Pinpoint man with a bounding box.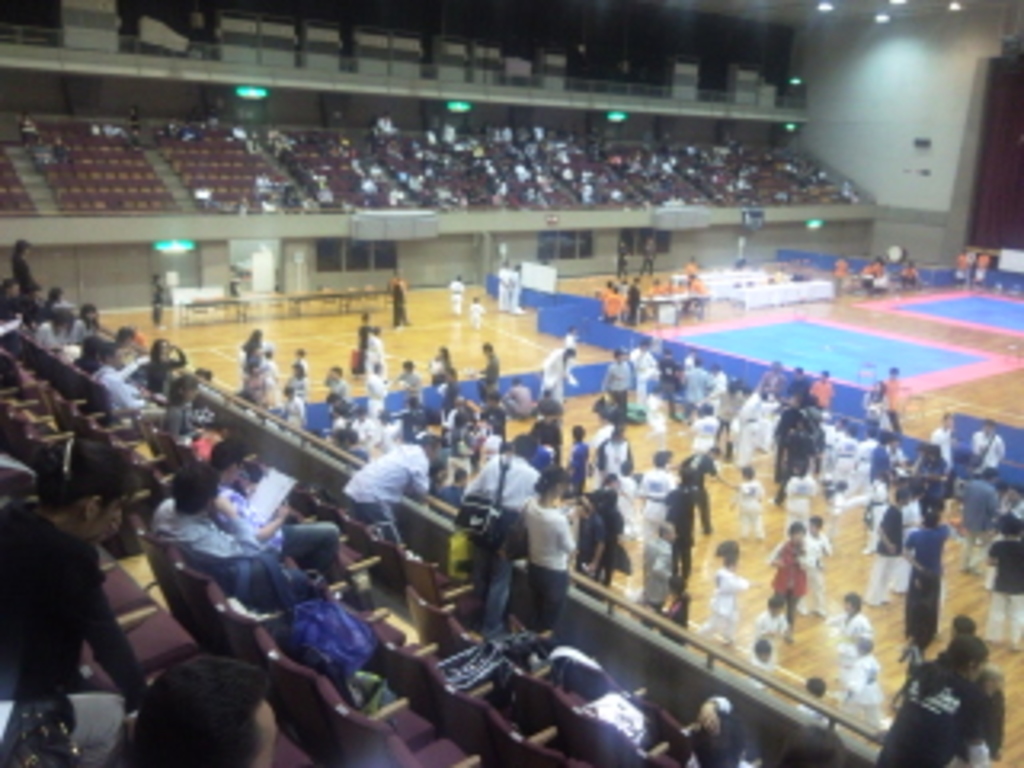
region(928, 410, 957, 470).
